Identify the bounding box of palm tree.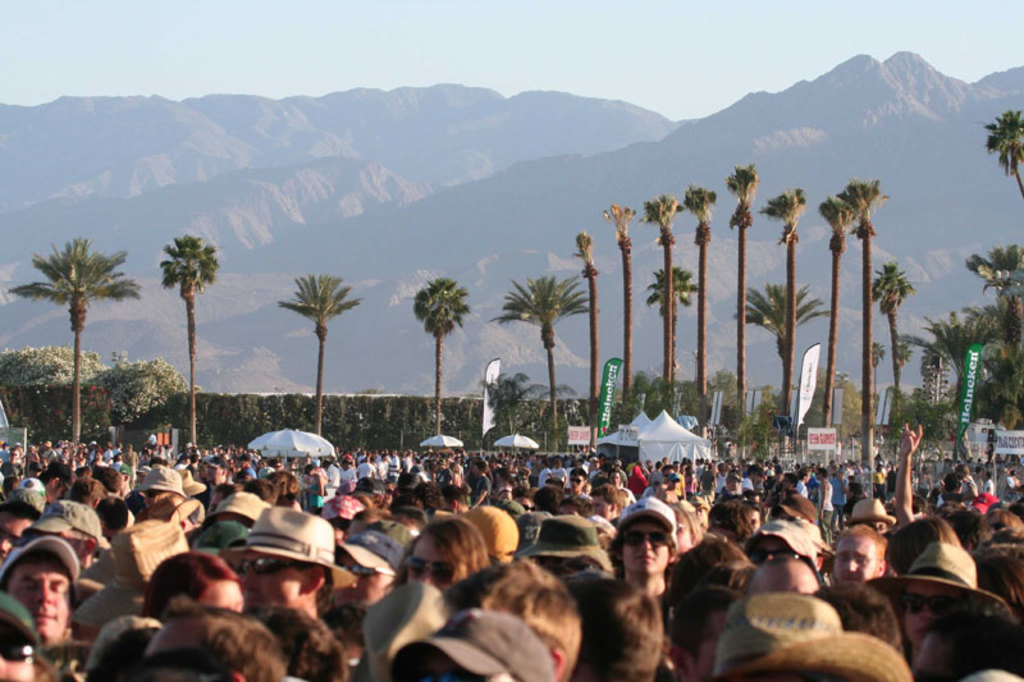
box=[754, 282, 806, 404].
